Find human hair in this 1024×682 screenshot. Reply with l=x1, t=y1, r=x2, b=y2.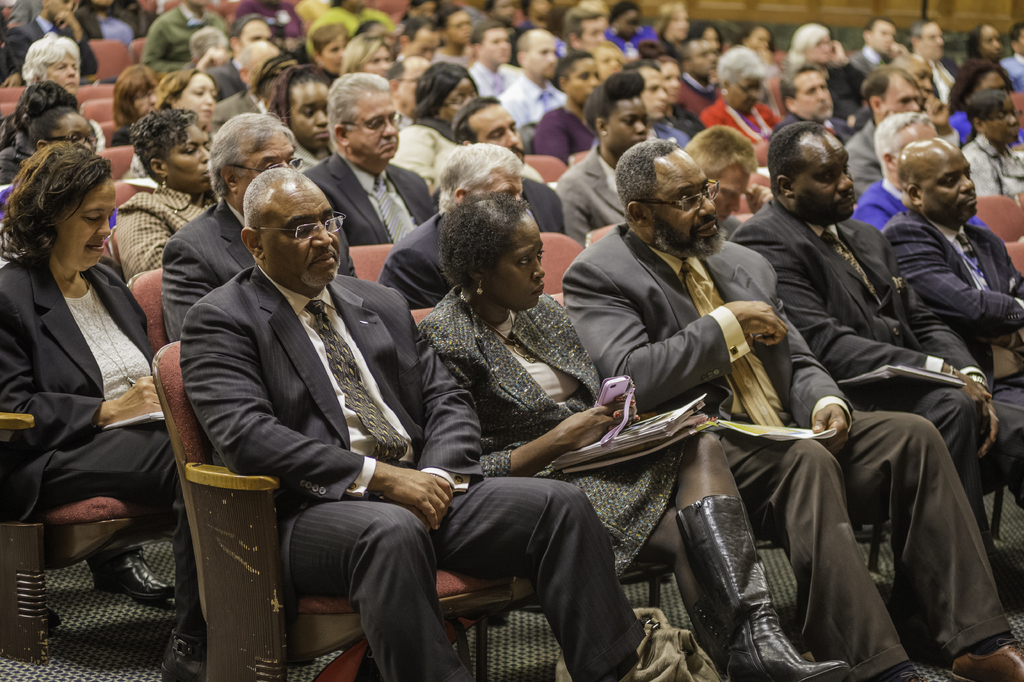
l=964, t=21, r=995, b=65.
